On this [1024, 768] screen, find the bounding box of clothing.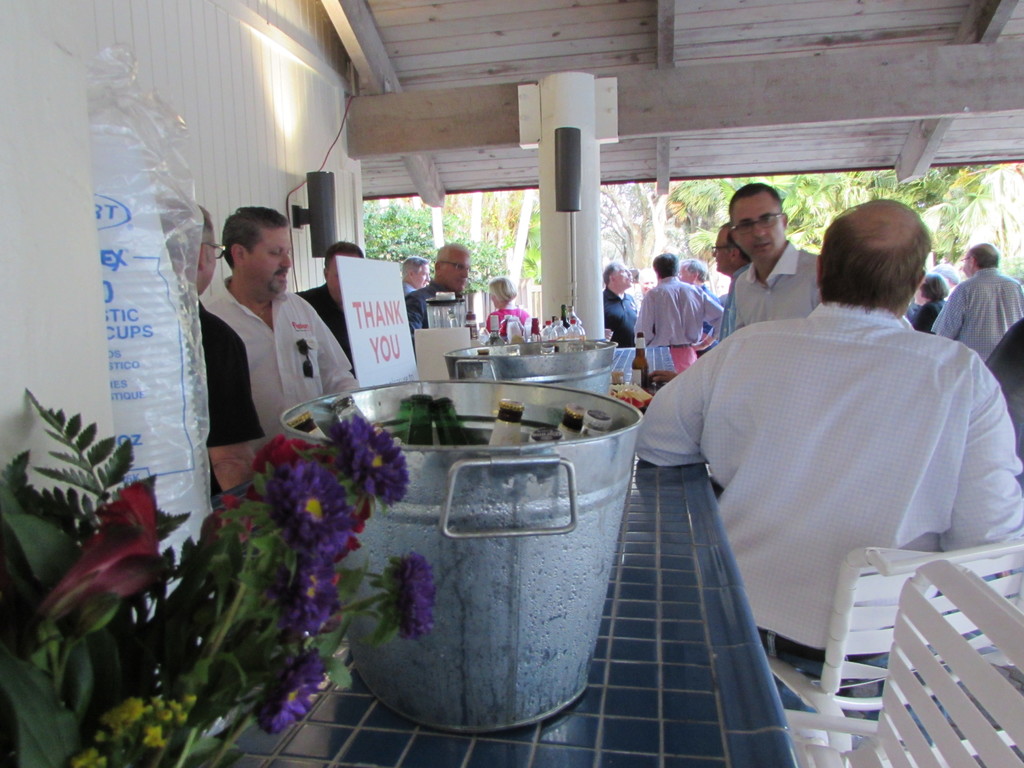
Bounding box: (left=630, top=246, right=1006, bottom=713).
